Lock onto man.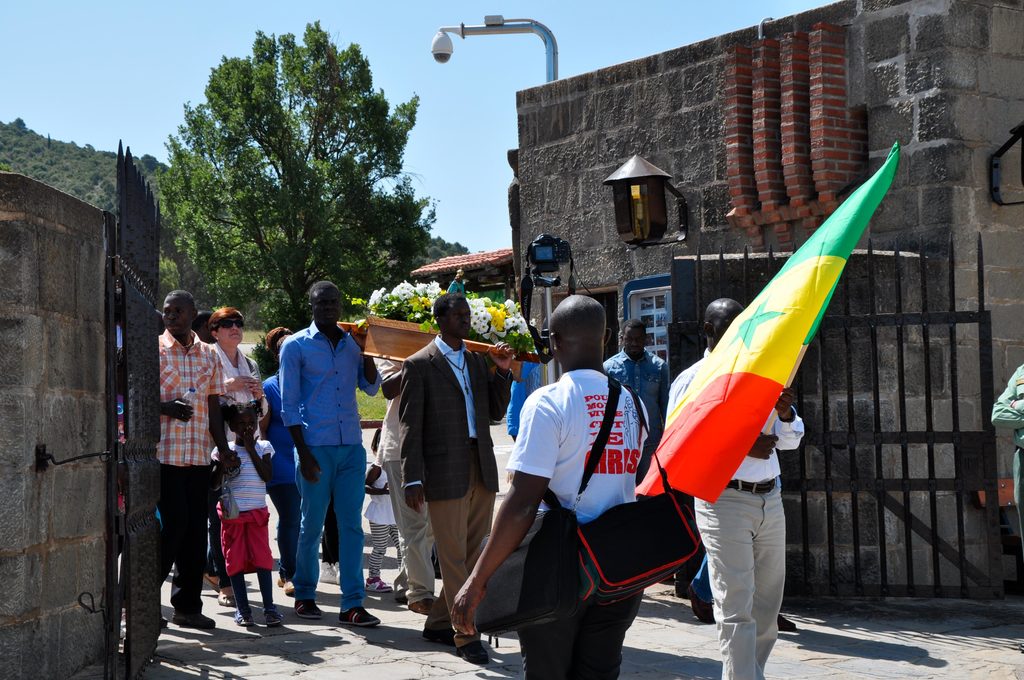
Locked: BBox(403, 294, 514, 660).
